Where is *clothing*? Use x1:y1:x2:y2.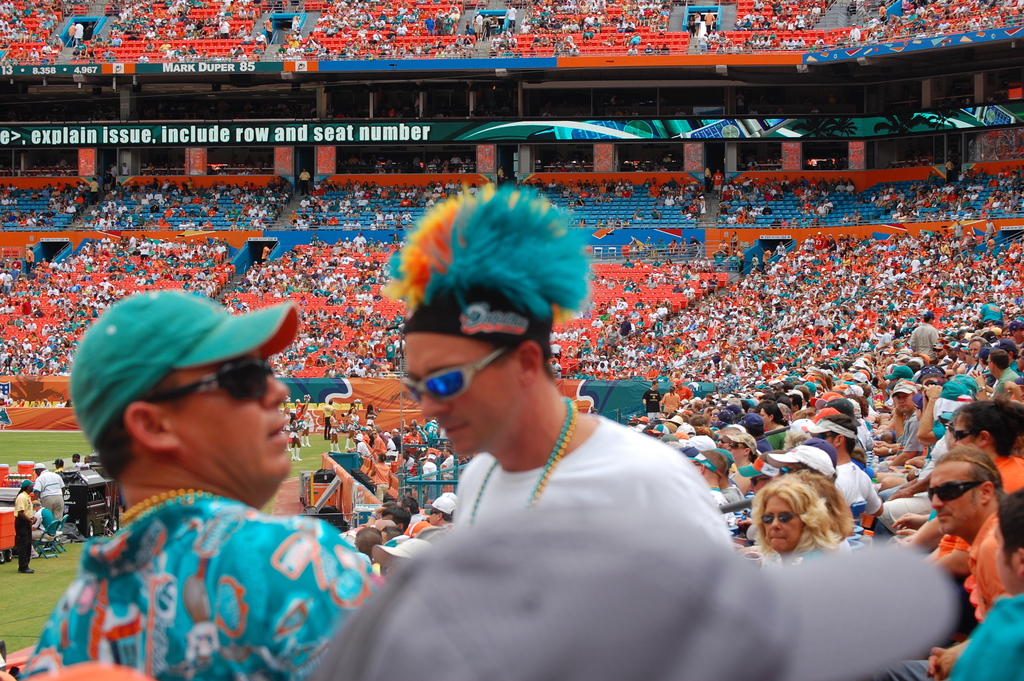
728:230:741:252.
